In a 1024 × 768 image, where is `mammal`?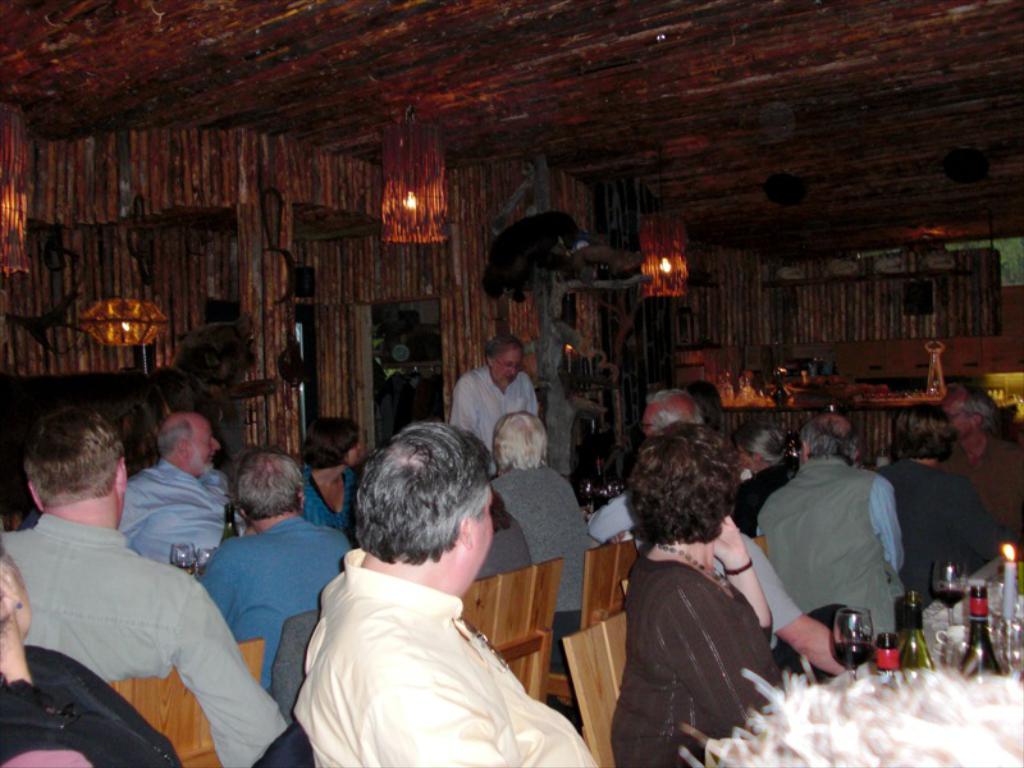
BBox(298, 416, 366, 547).
